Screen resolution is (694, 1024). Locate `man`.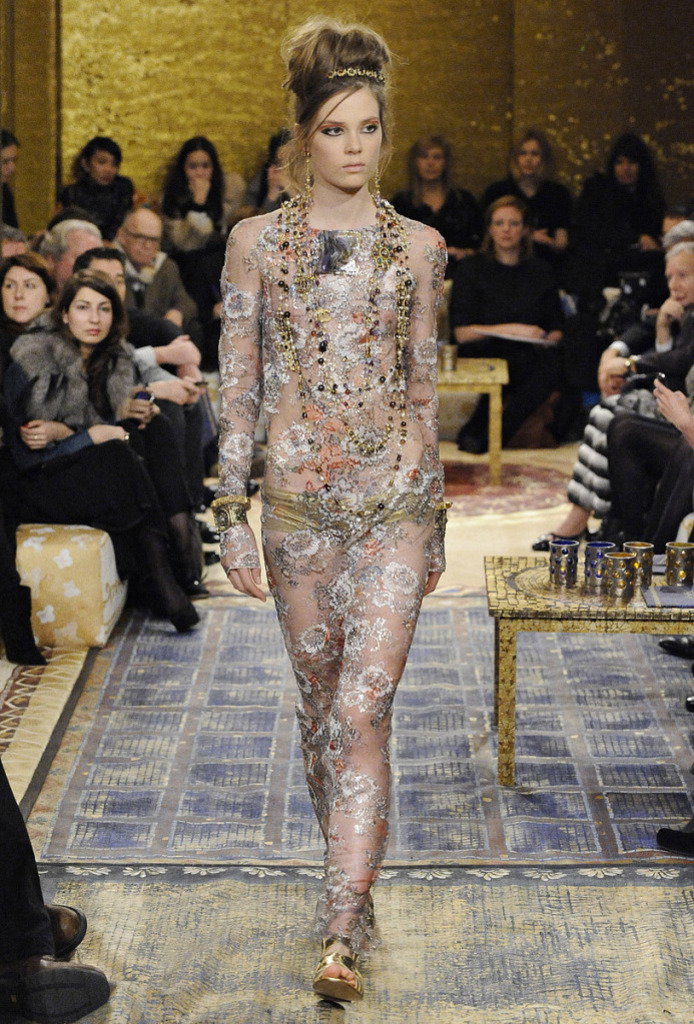
(left=110, top=208, right=203, bottom=343).
